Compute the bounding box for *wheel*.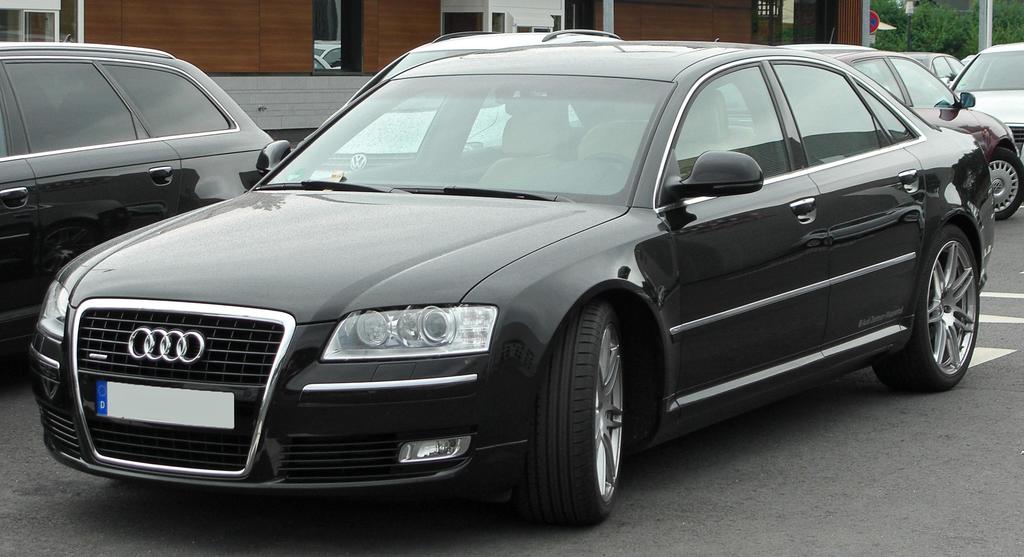
872 224 979 394.
